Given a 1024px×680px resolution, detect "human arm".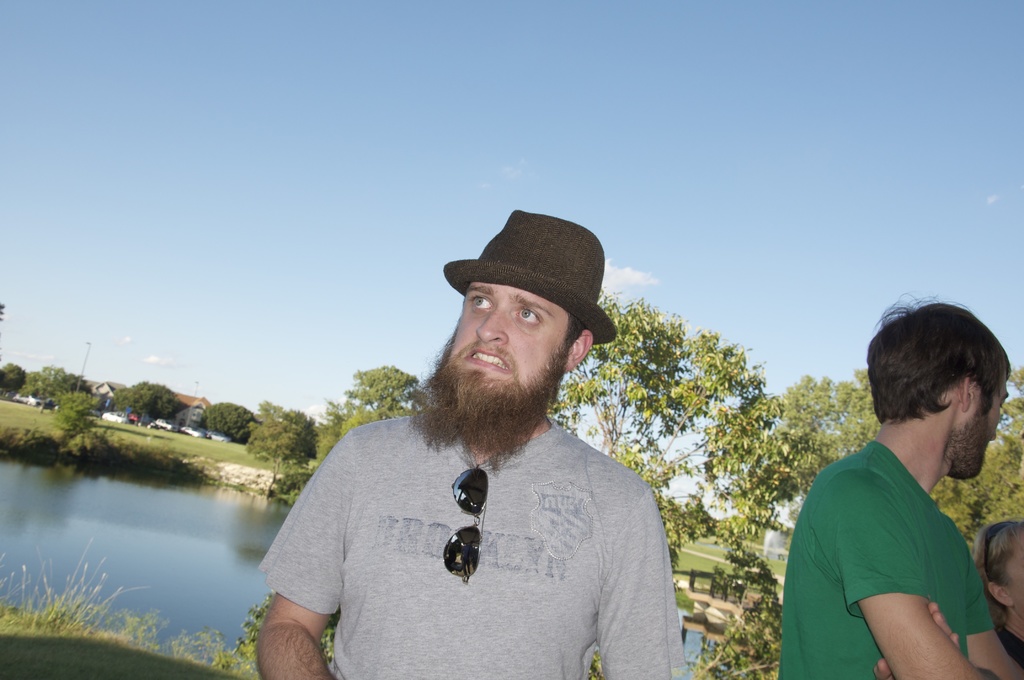
872 557 1023 679.
